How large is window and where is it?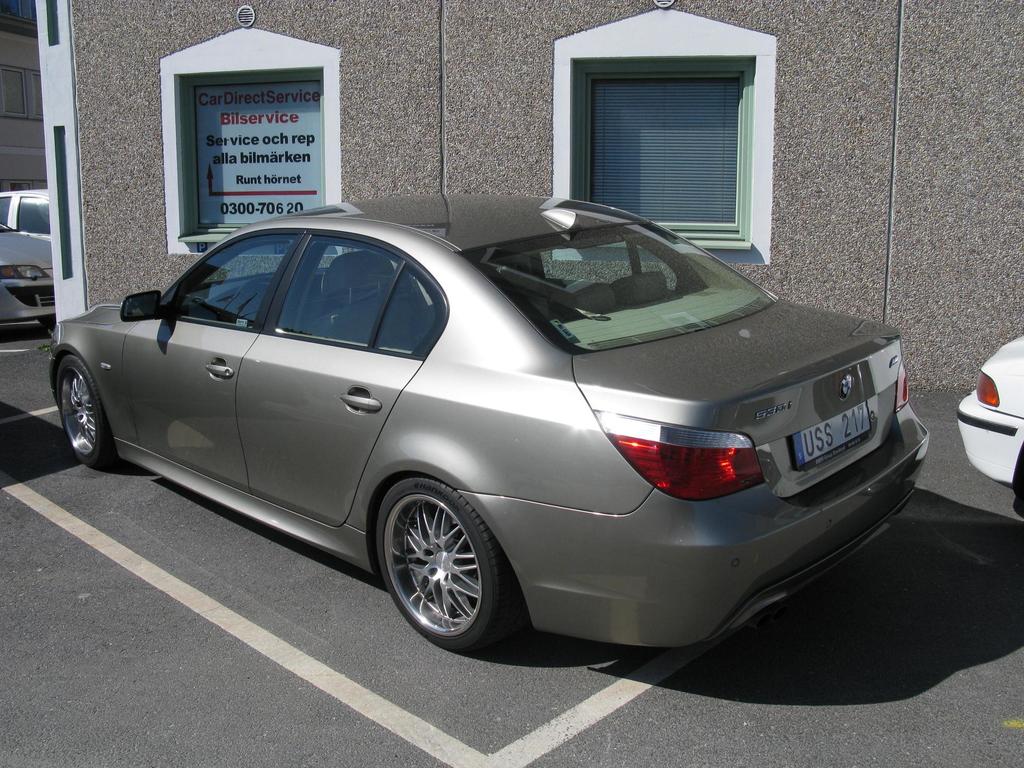
Bounding box: detection(16, 197, 60, 235).
